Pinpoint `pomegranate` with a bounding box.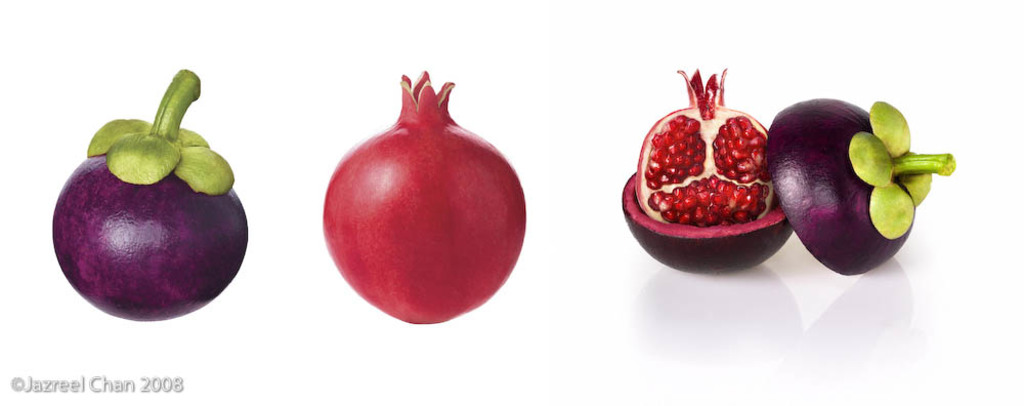
<region>634, 71, 779, 221</region>.
